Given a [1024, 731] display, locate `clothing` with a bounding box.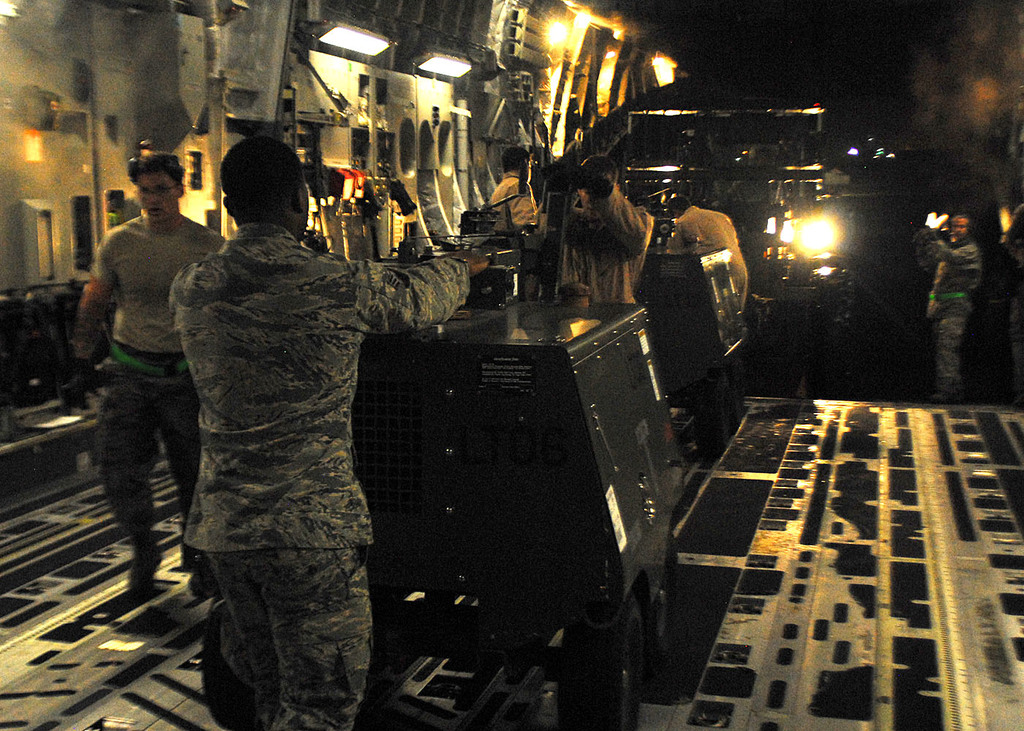
Located: box(75, 154, 200, 576).
